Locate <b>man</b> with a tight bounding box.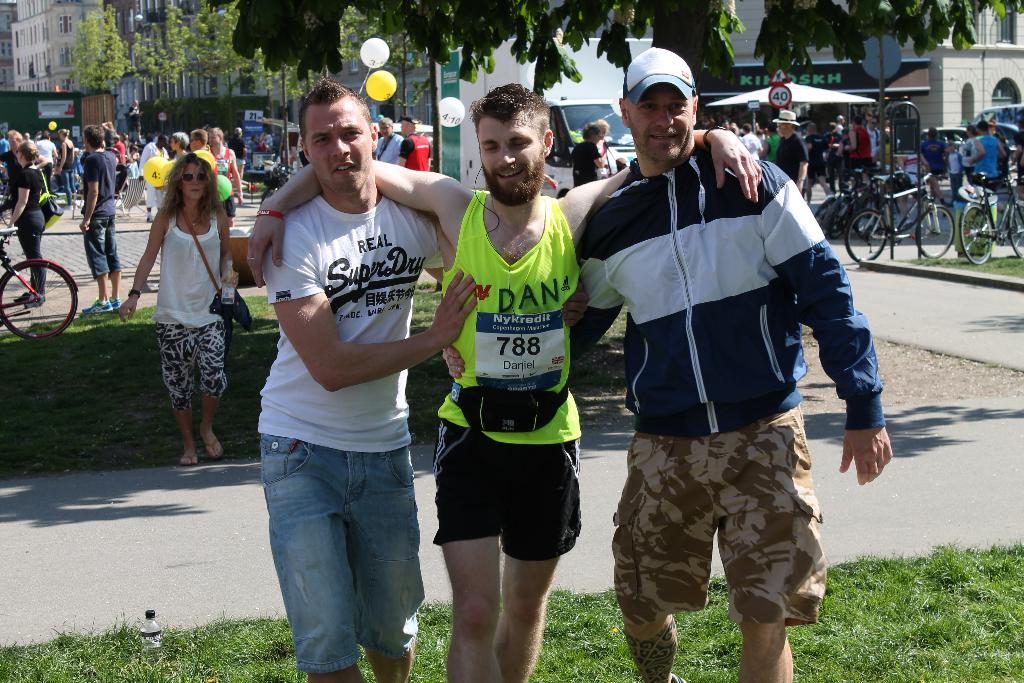
box=[208, 80, 451, 682].
